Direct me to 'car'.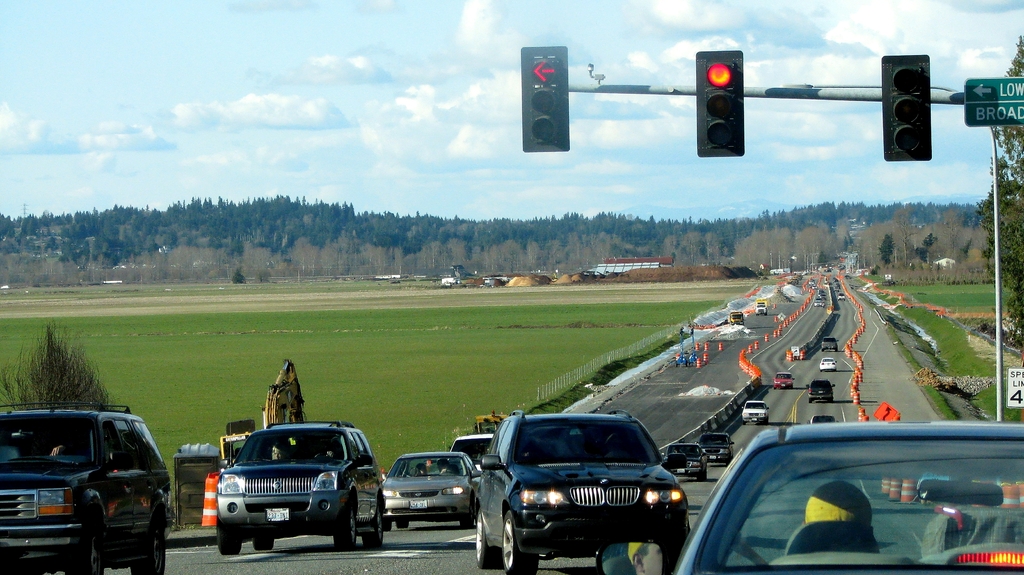
Direction: {"left": 215, "top": 413, "right": 387, "bottom": 547}.
